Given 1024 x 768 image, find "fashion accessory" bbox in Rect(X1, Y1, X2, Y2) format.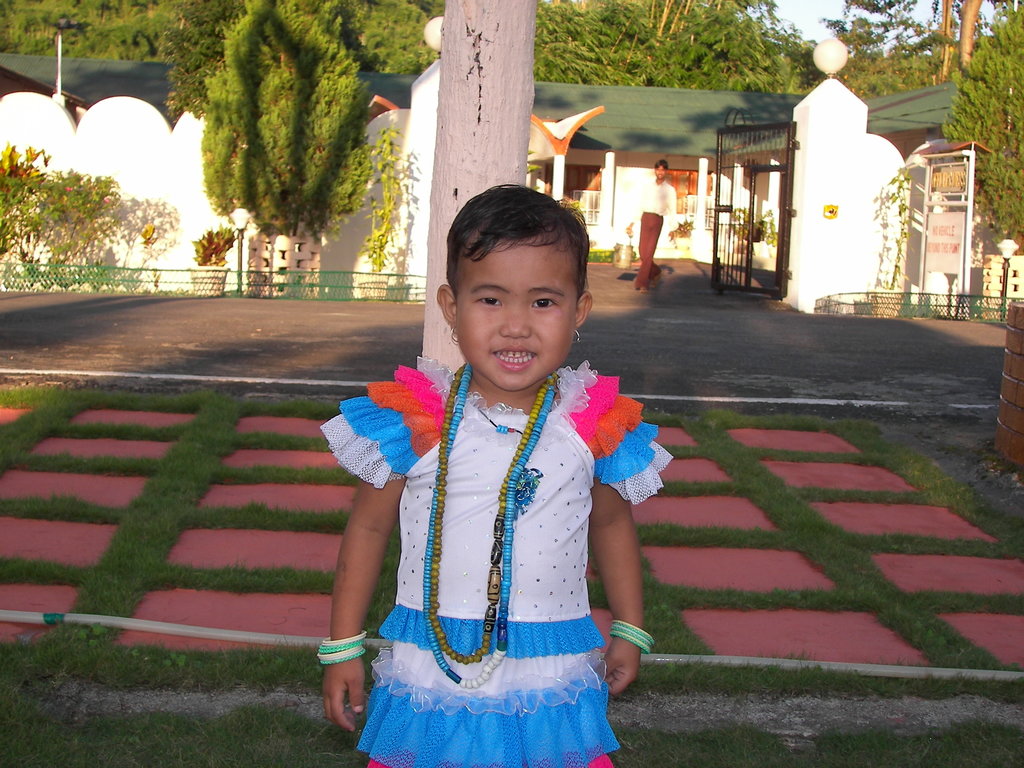
Rect(572, 326, 580, 344).
